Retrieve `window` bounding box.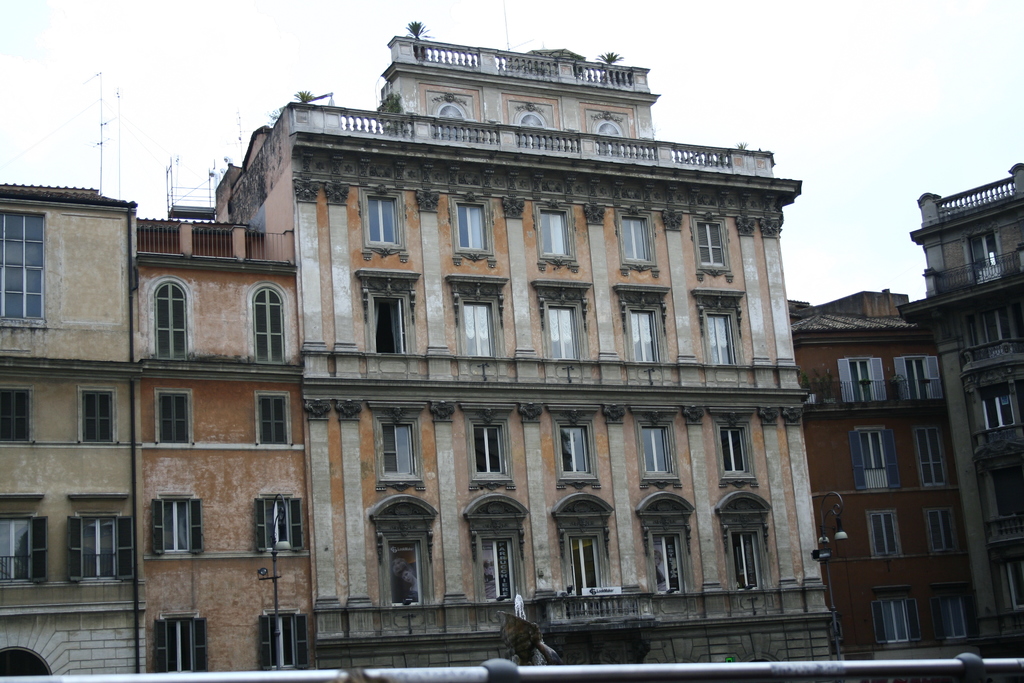
Bounding box: (x1=0, y1=493, x2=49, y2=586).
